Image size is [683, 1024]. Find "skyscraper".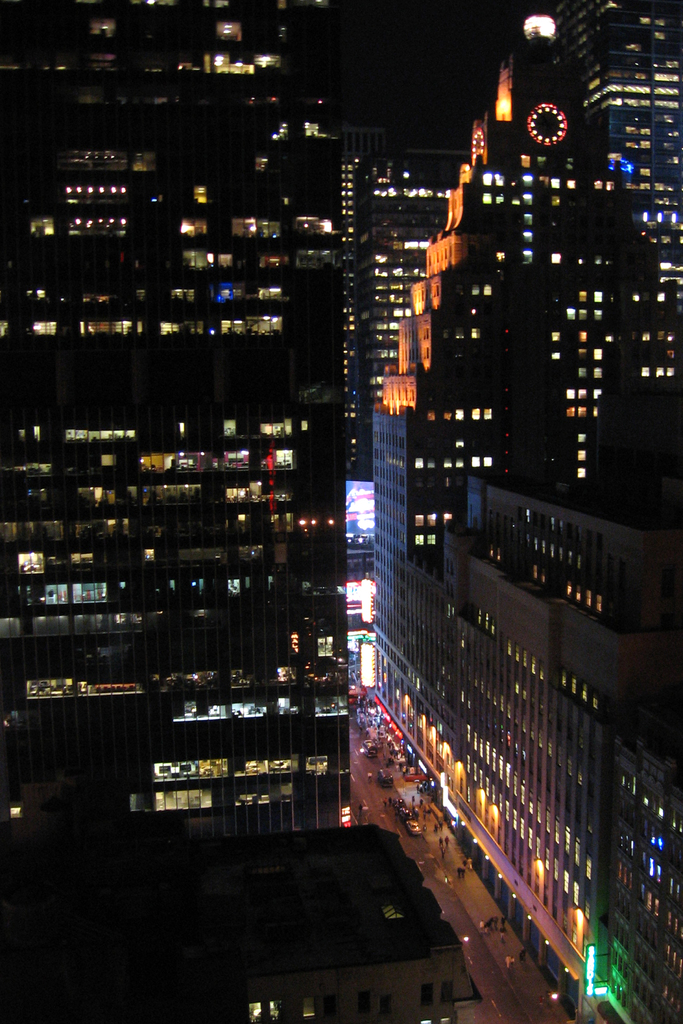
bbox=[356, 0, 674, 1023].
